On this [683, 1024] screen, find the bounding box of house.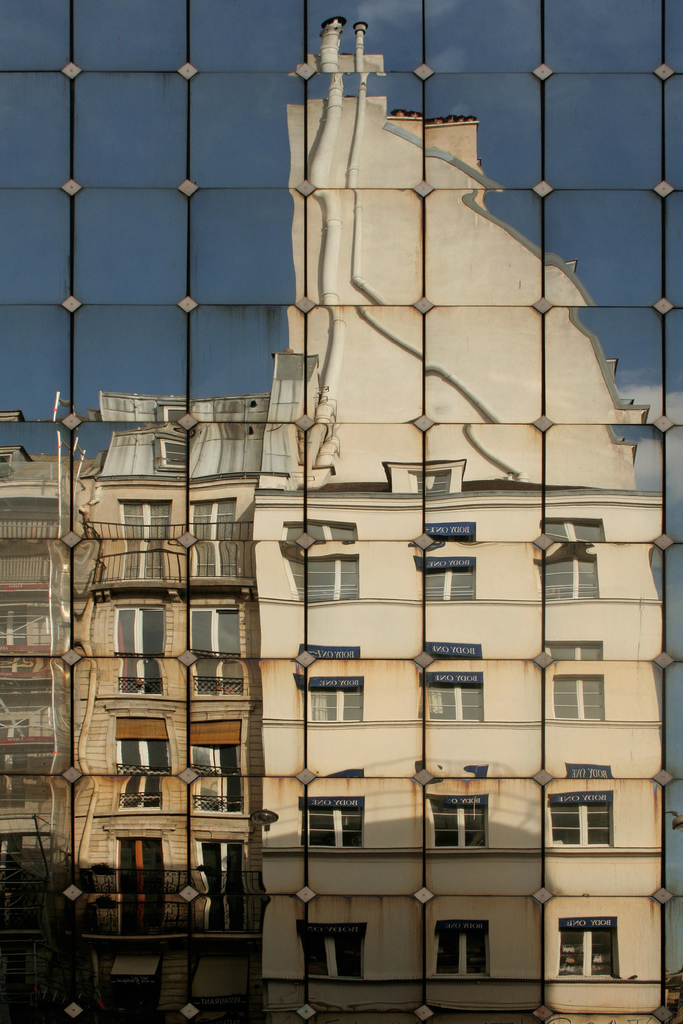
Bounding box: Rect(0, 437, 78, 908).
